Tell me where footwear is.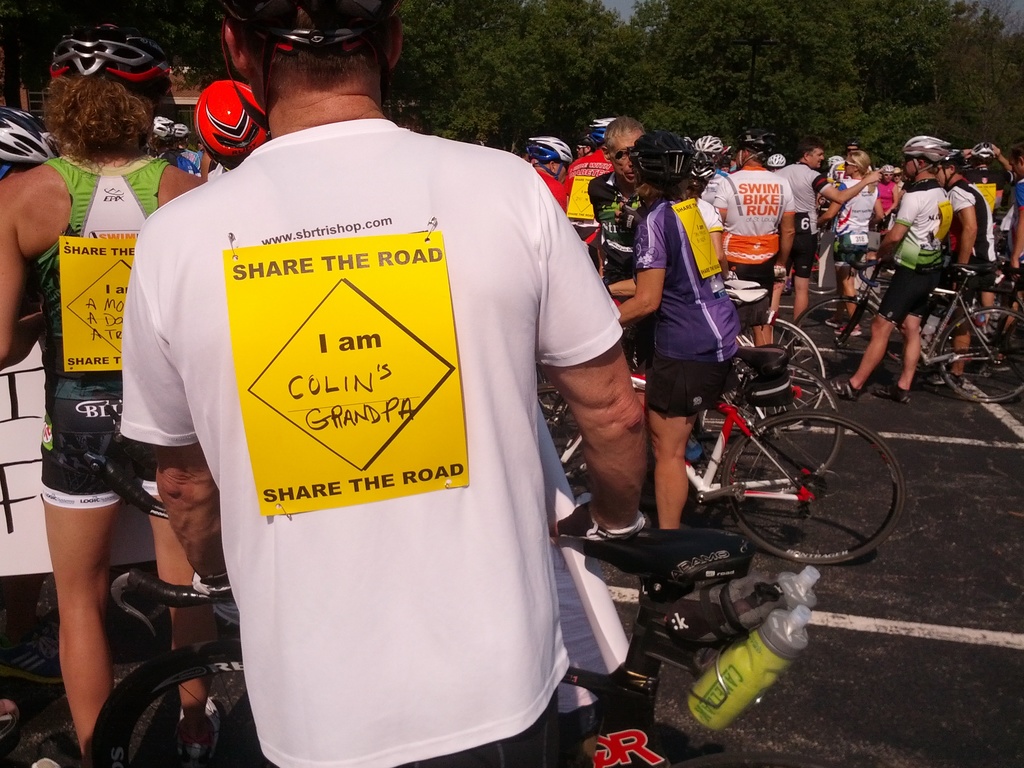
footwear is at Rect(822, 311, 853, 327).
